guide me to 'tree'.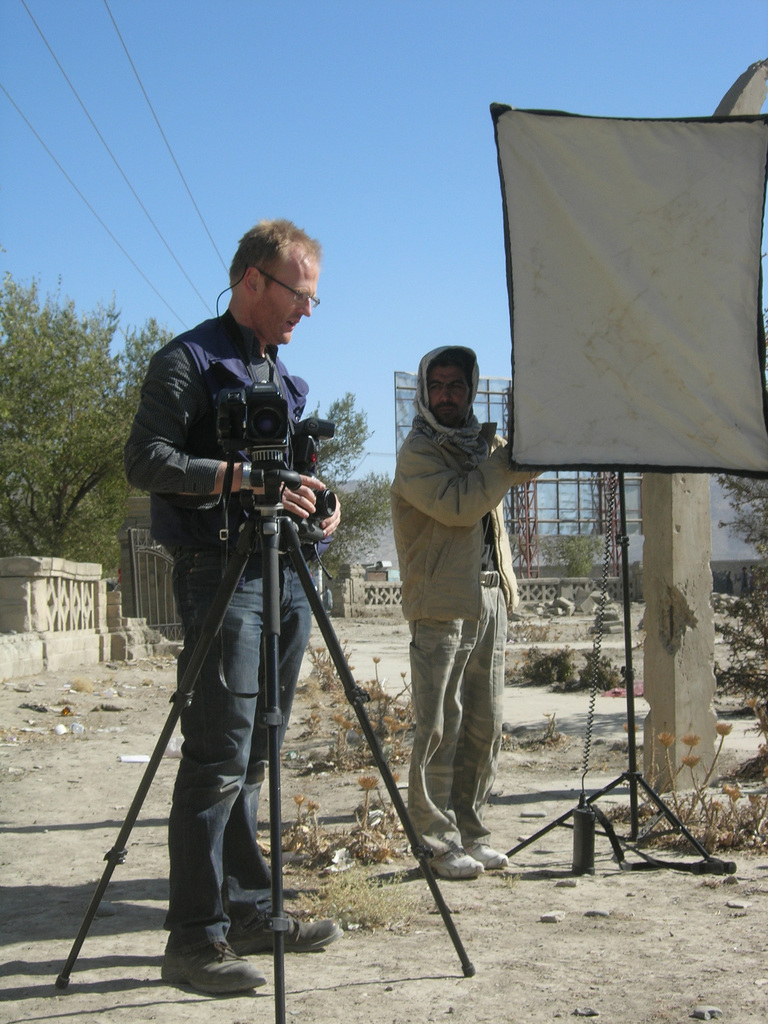
Guidance: (16,255,117,572).
